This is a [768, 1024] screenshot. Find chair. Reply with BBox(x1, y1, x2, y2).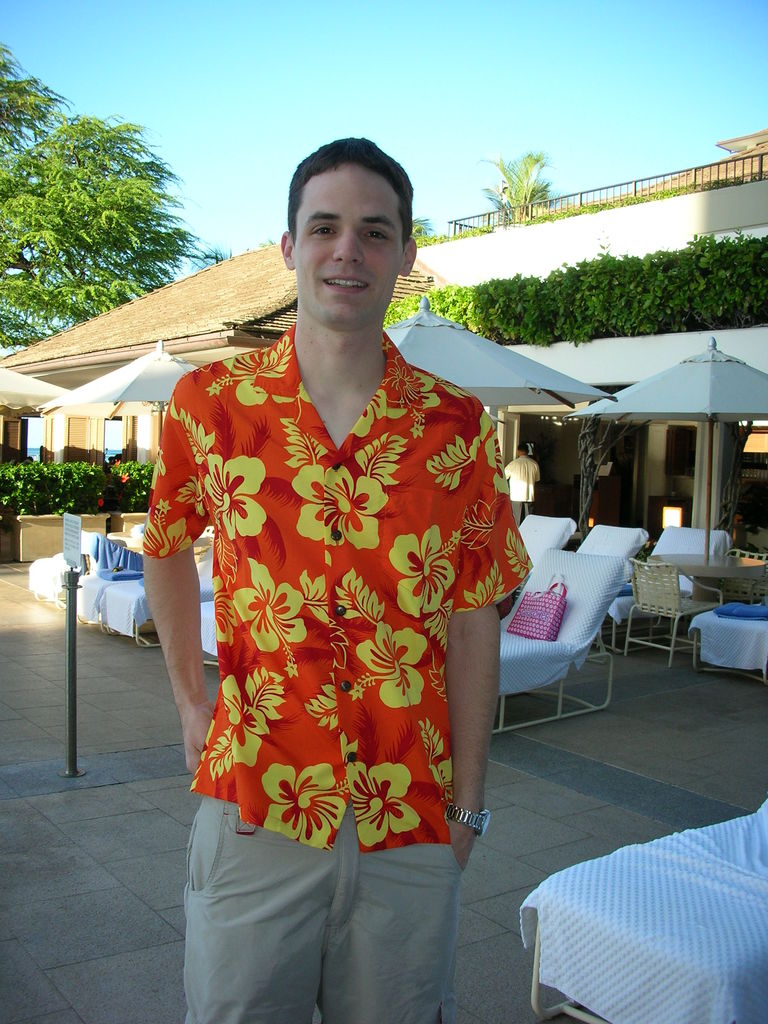
BBox(25, 554, 76, 609).
